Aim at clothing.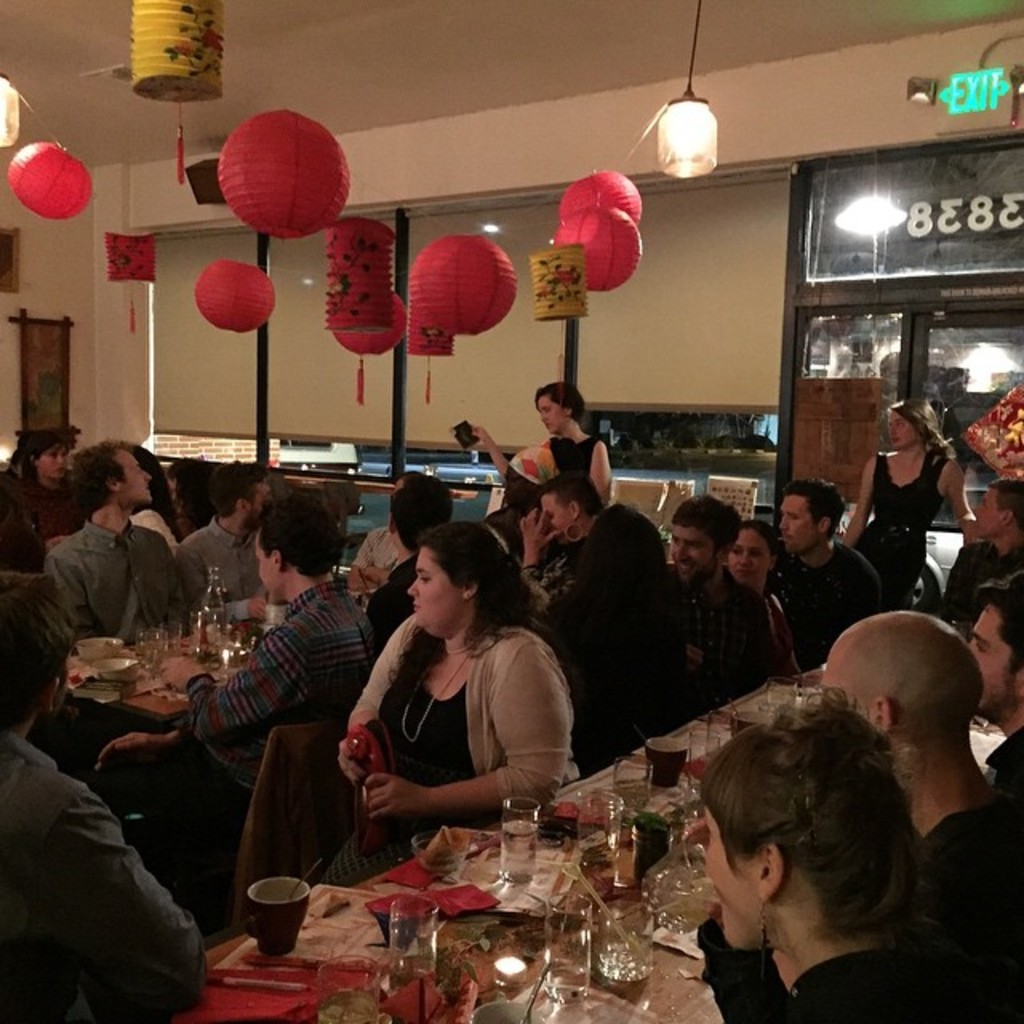
Aimed at [915,794,1022,978].
